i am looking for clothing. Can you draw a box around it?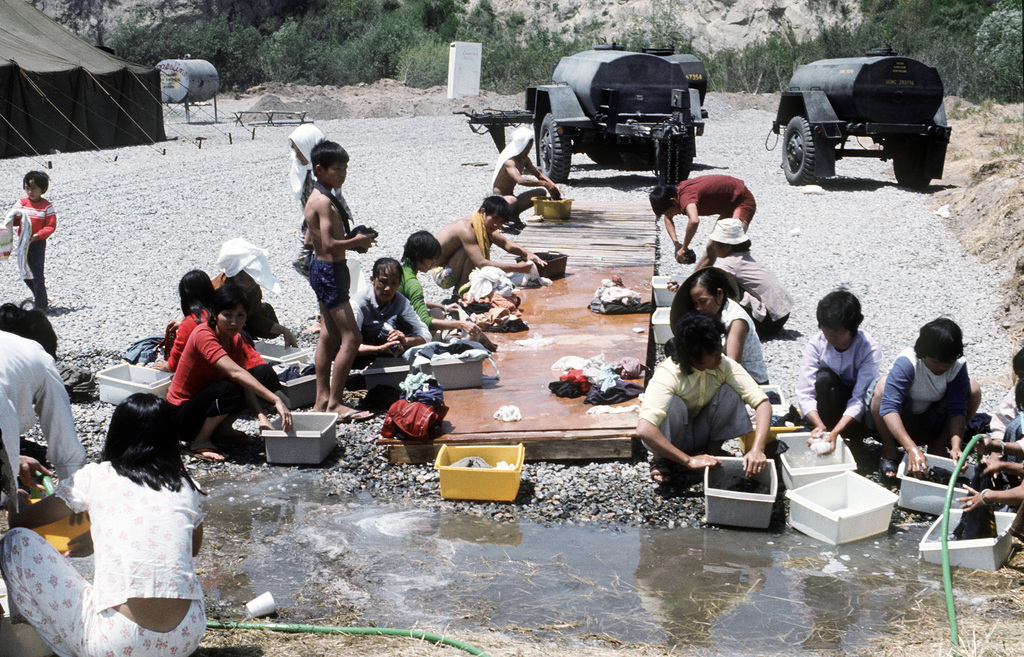
Sure, the bounding box is BBox(880, 316, 999, 473).
